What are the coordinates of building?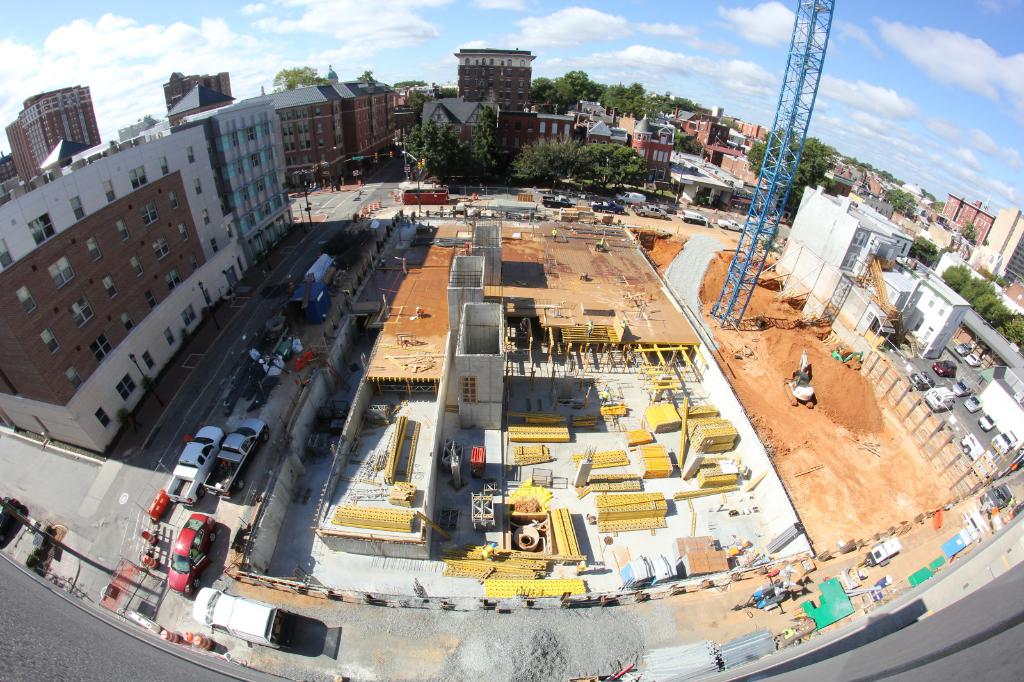
crop(941, 194, 995, 245).
